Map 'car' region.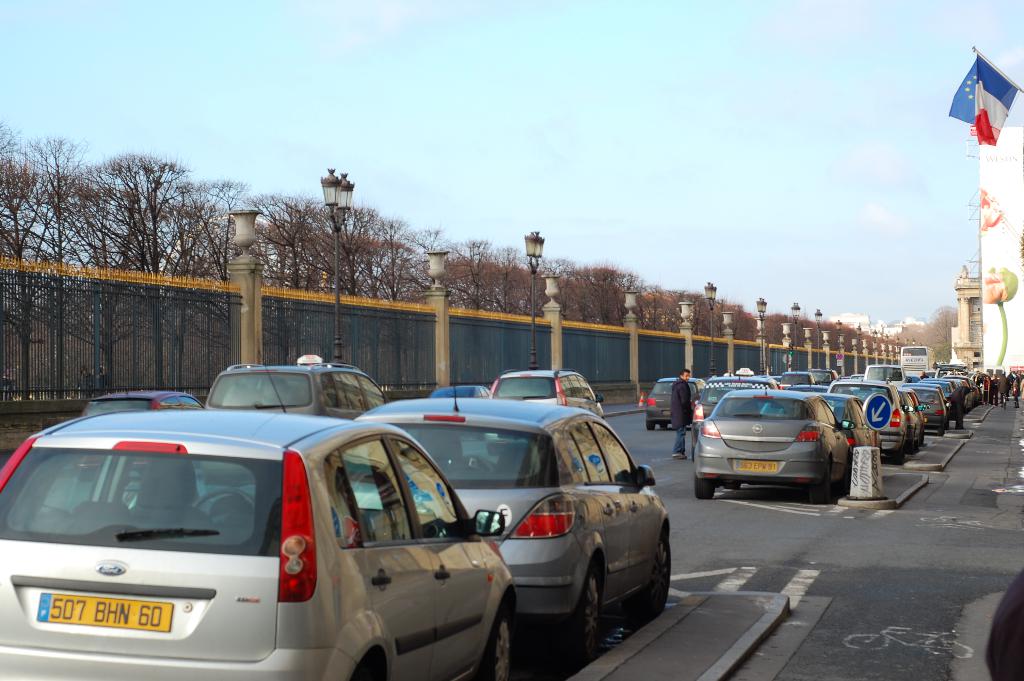
Mapped to crop(205, 349, 383, 423).
